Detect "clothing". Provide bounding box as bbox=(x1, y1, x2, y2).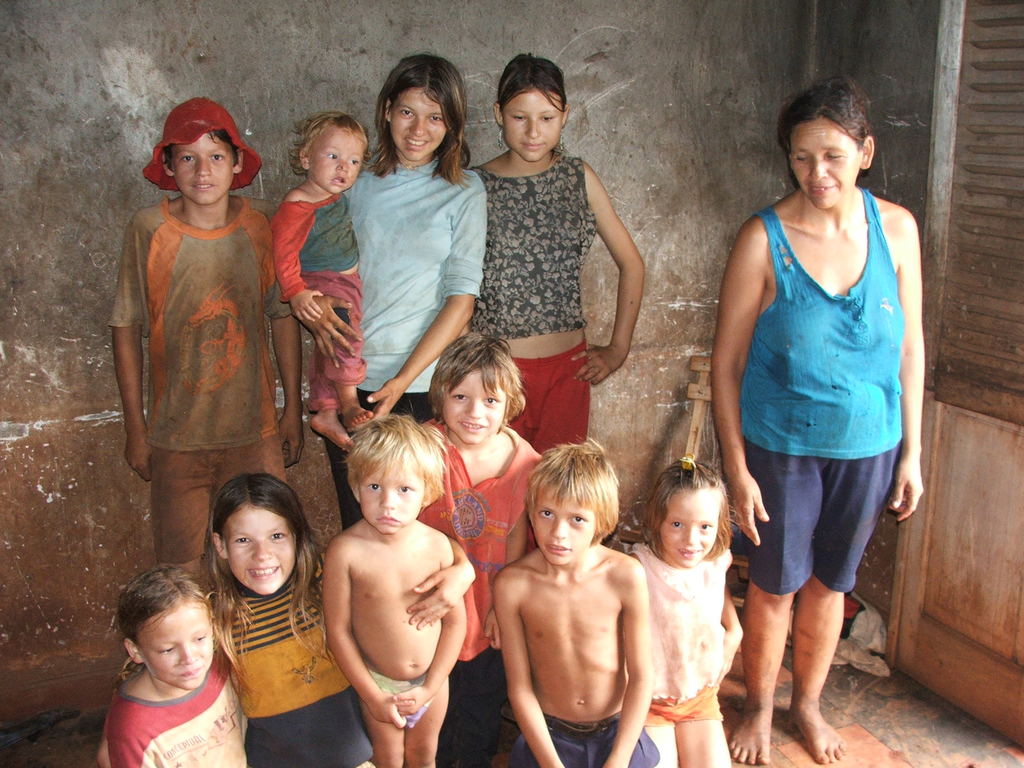
bbox=(218, 580, 369, 767).
